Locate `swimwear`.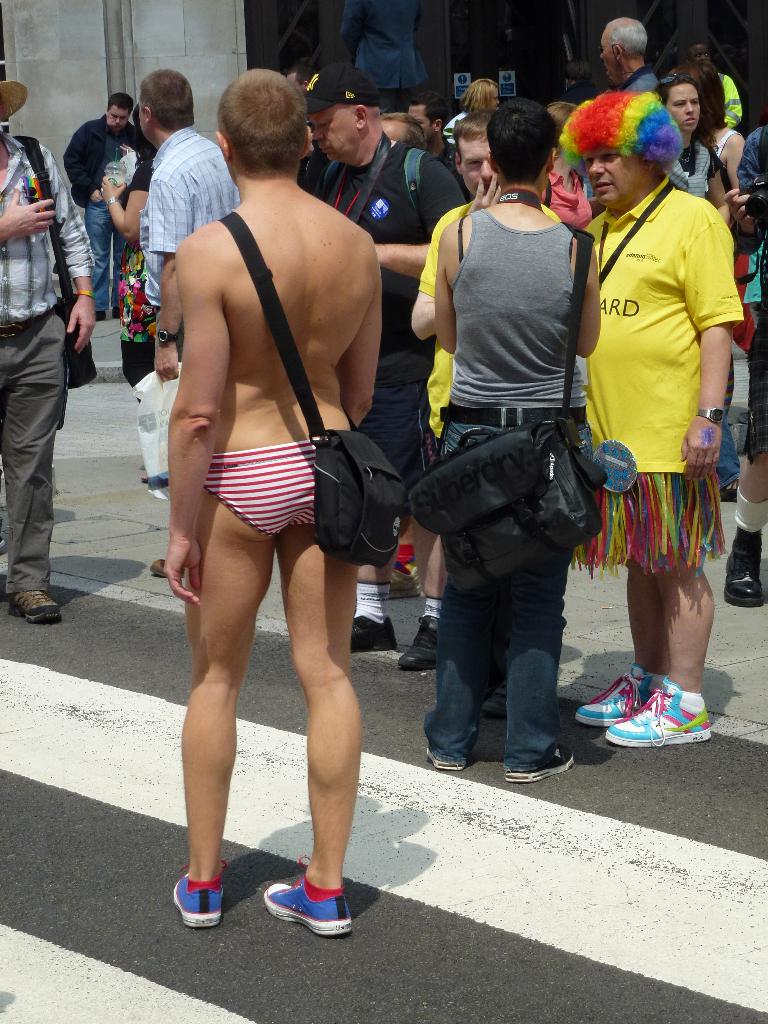
Bounding box: bbox=(195, 430, 355, 559).
